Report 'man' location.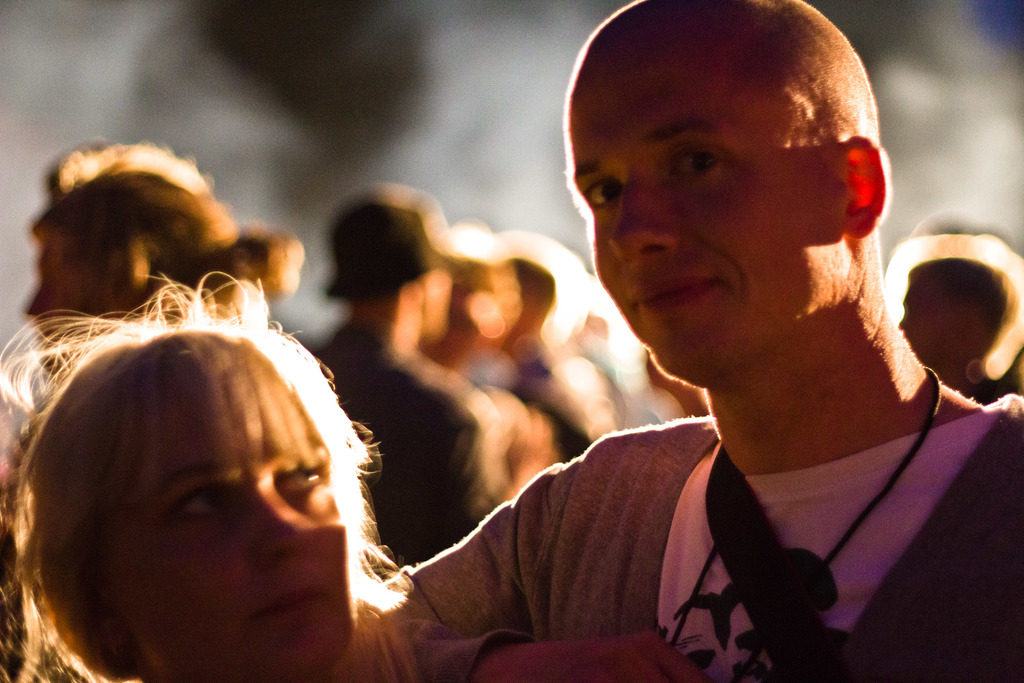
Report: BBox(376, 21, 1004, 659).
